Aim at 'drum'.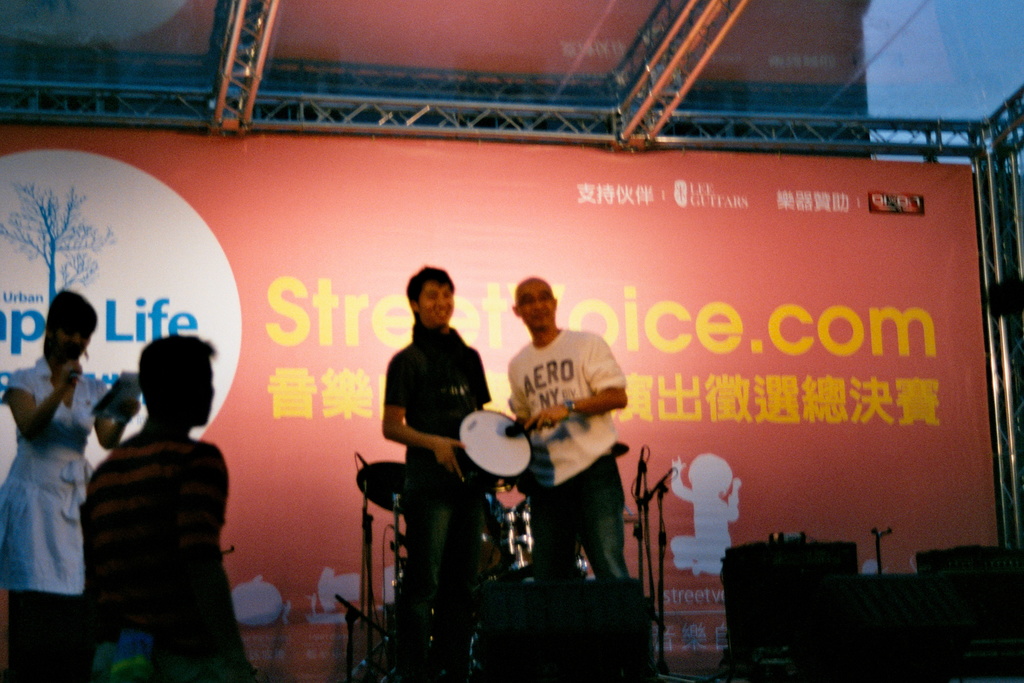
Aimed at rect(452, 409, 537, 491).
